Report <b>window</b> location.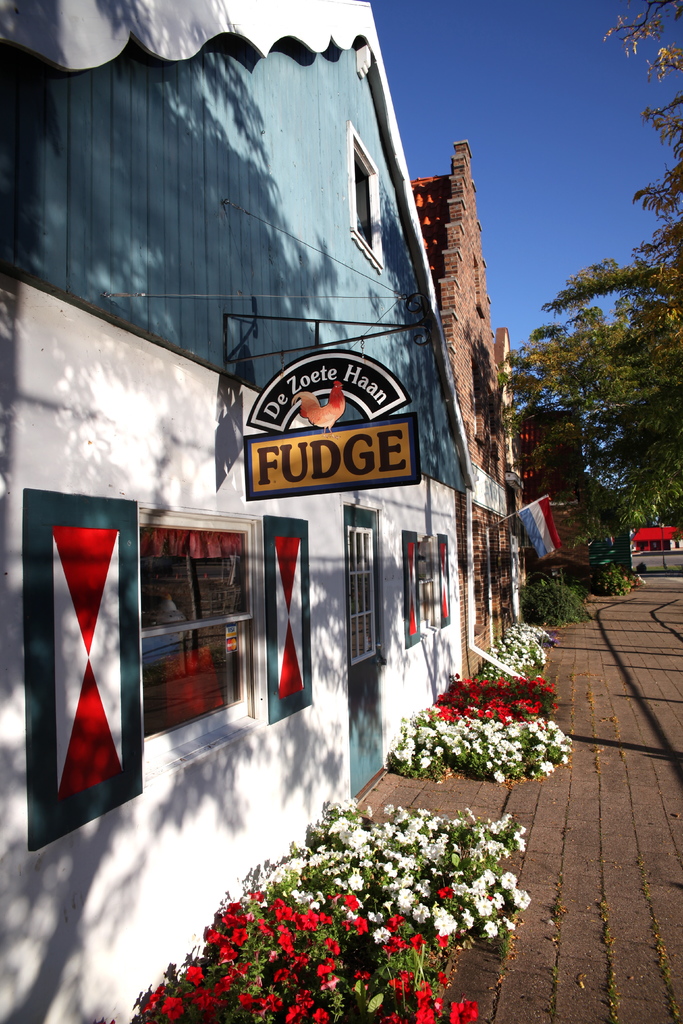
Report: bbox=[346, 122, 383, 273].
